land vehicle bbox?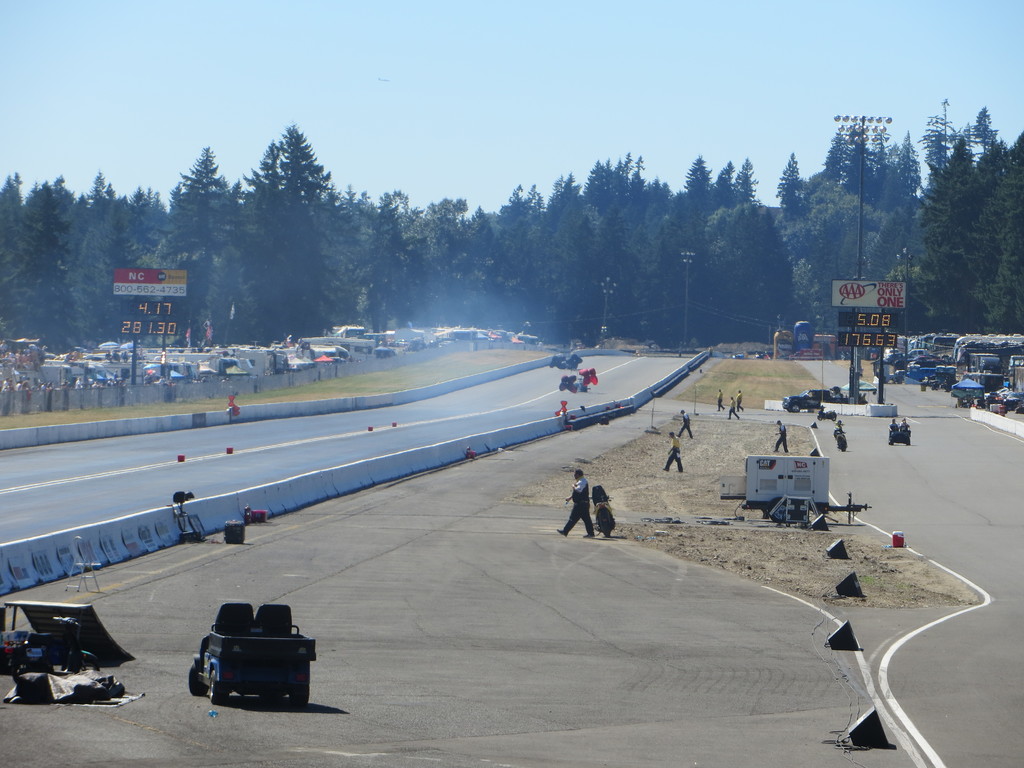
<bbox>831, 420, 844, 438</bbox>
